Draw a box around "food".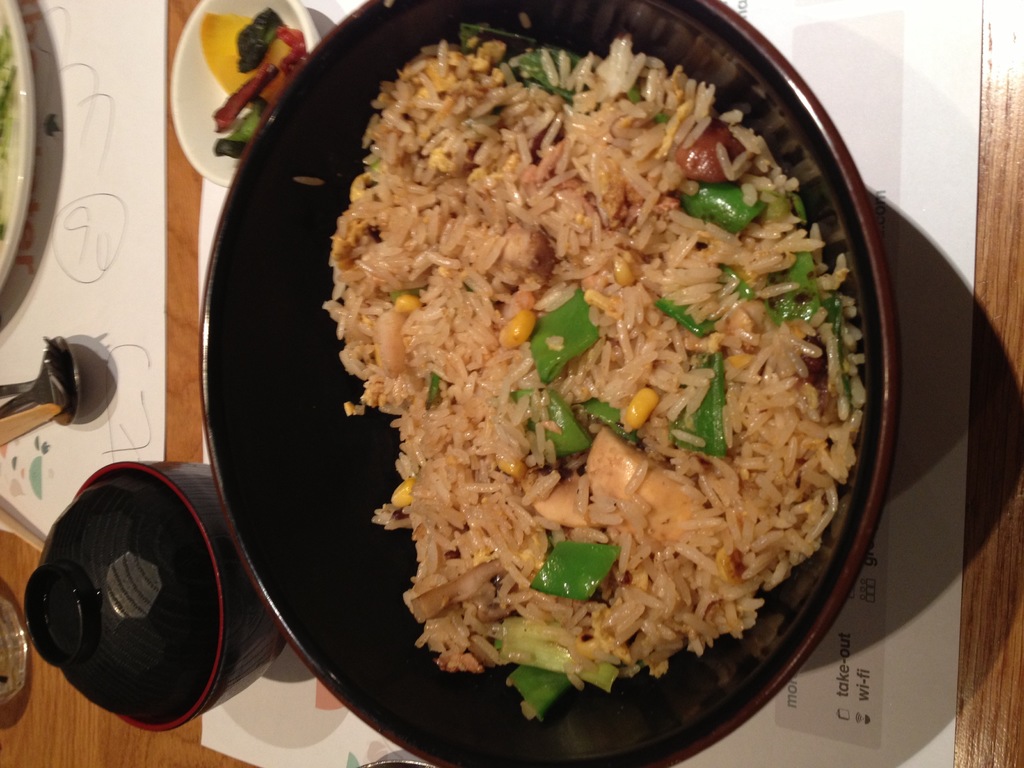
(x1=323, y1=20, x2=863, y2=722).
